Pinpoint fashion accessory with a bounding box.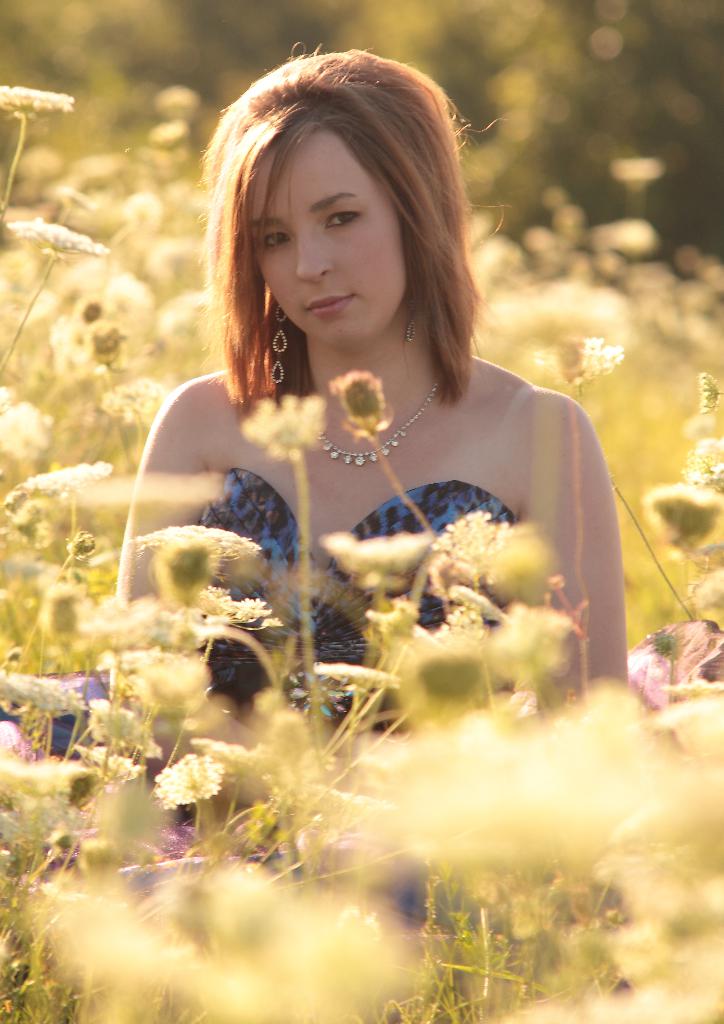
[406,309,425,339].
